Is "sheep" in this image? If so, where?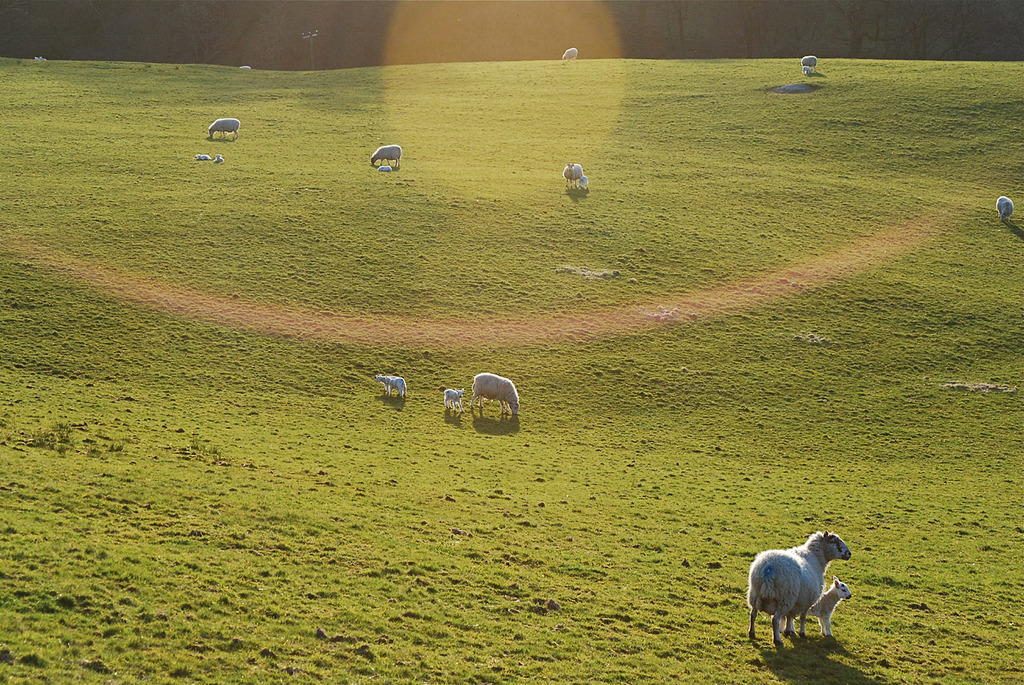
Yes, at Rect(377, 374, 404, 401).
